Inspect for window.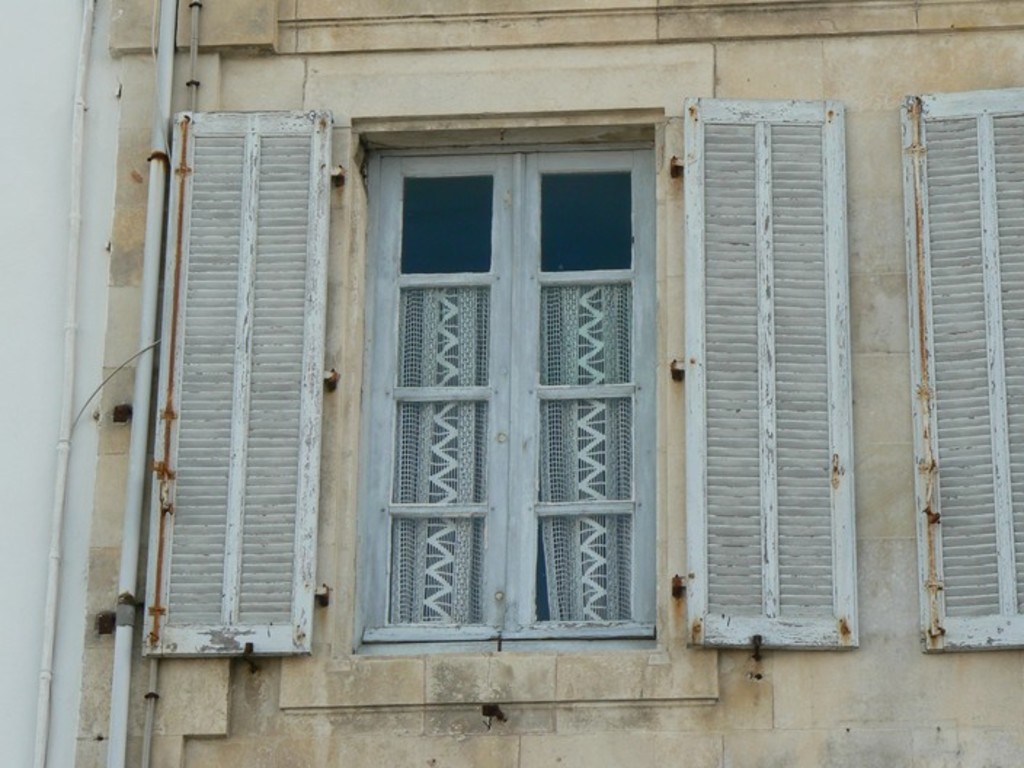
Inspection: [x1=353, y1=103, x2=673, y2=641].
